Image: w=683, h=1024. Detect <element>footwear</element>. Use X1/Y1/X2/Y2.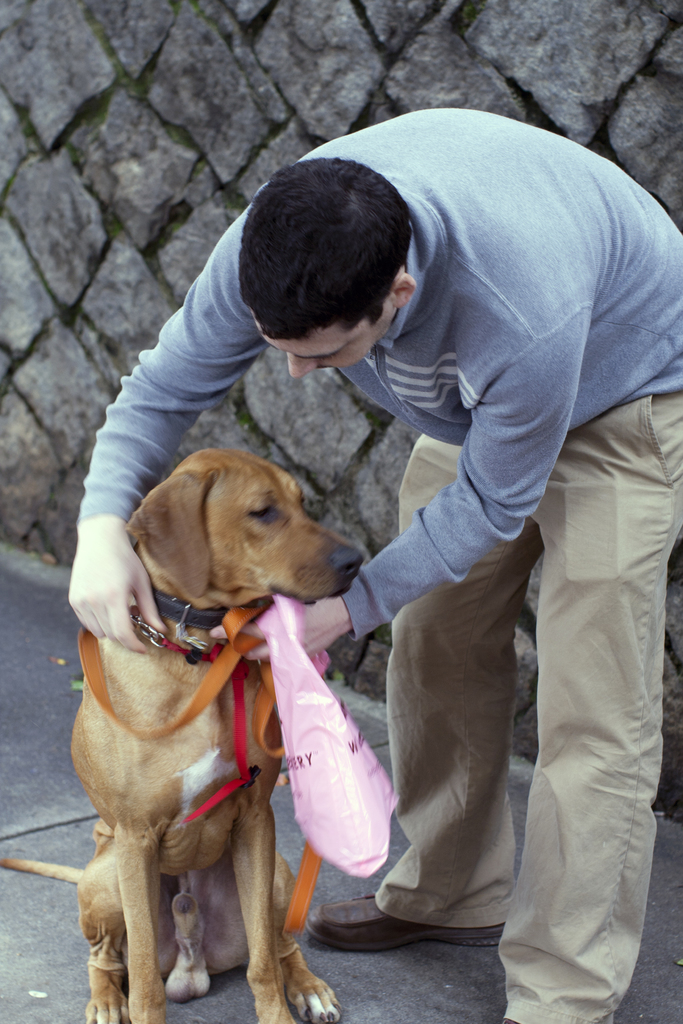
306/886/511/954.
